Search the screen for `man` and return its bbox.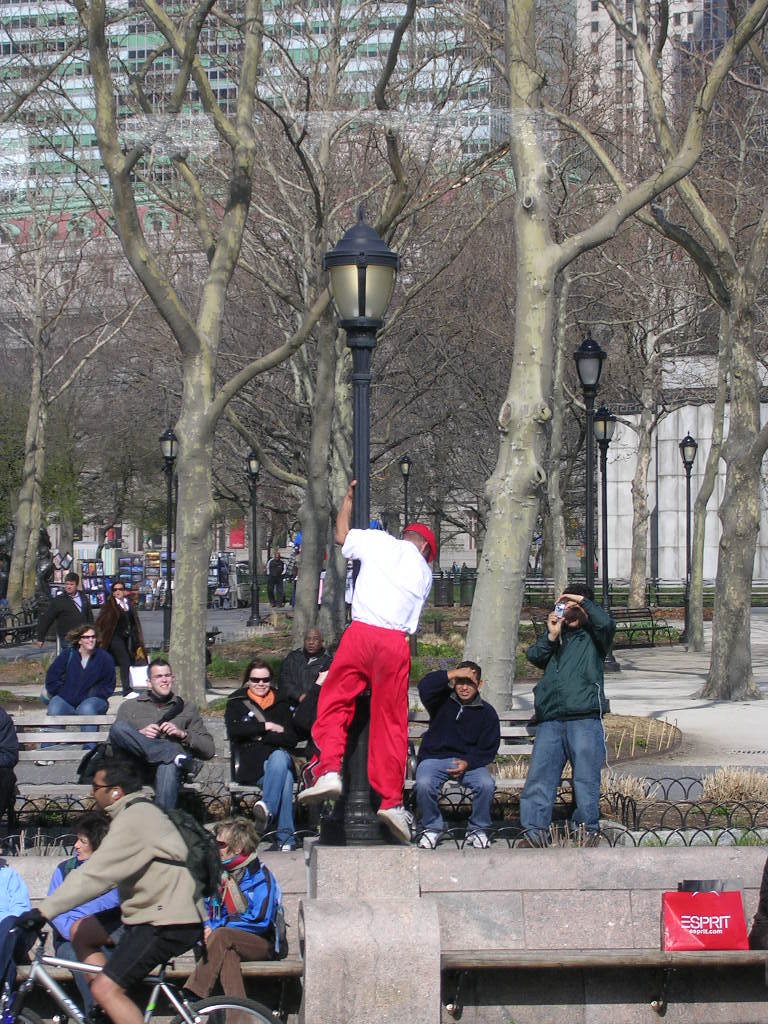
Found: (103, 660, 213, 807).
